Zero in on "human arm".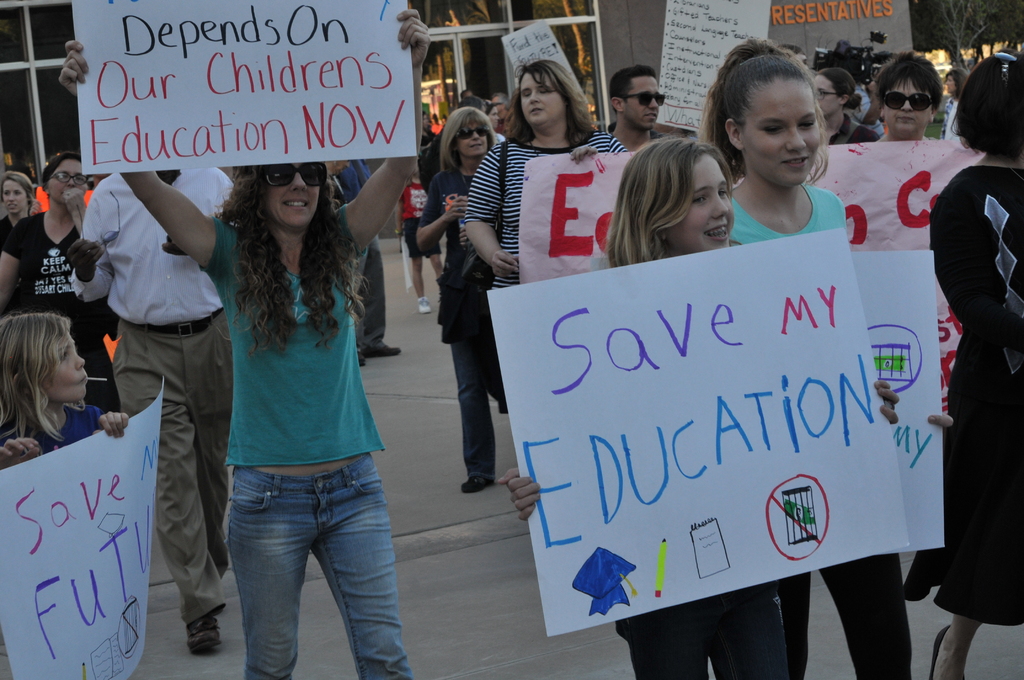
Zeroed in: pyautogui.locateOnScreen(566, 129, 624, 156).
